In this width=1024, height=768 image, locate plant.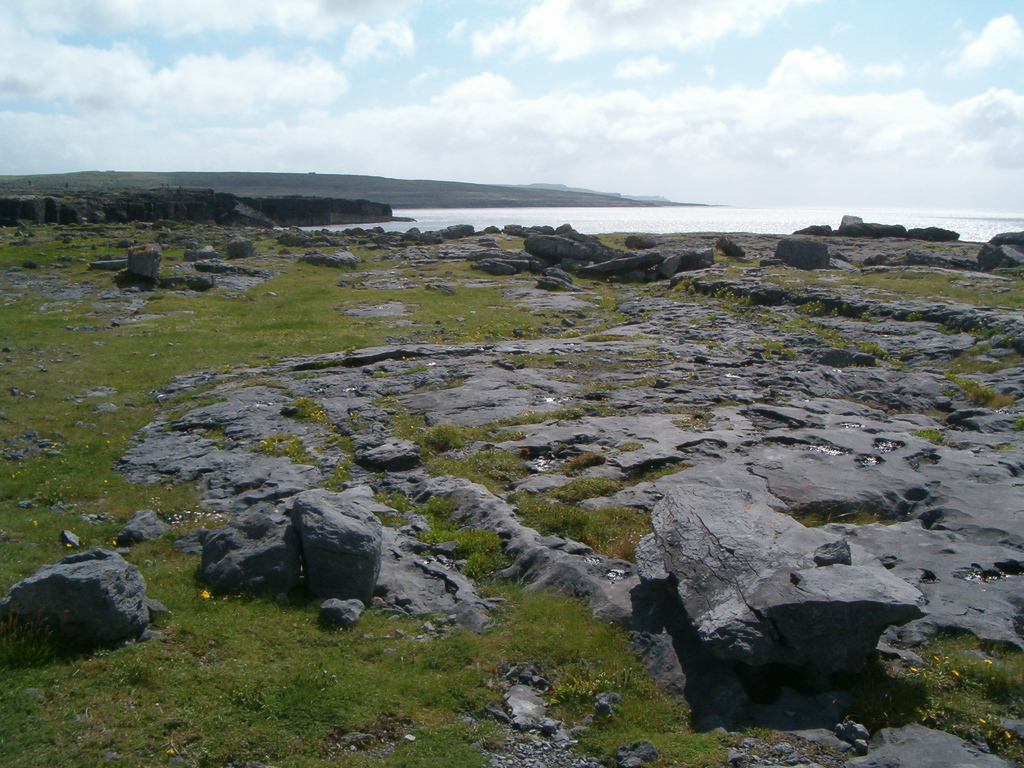
Bounding box: (0,156,1023,767).
